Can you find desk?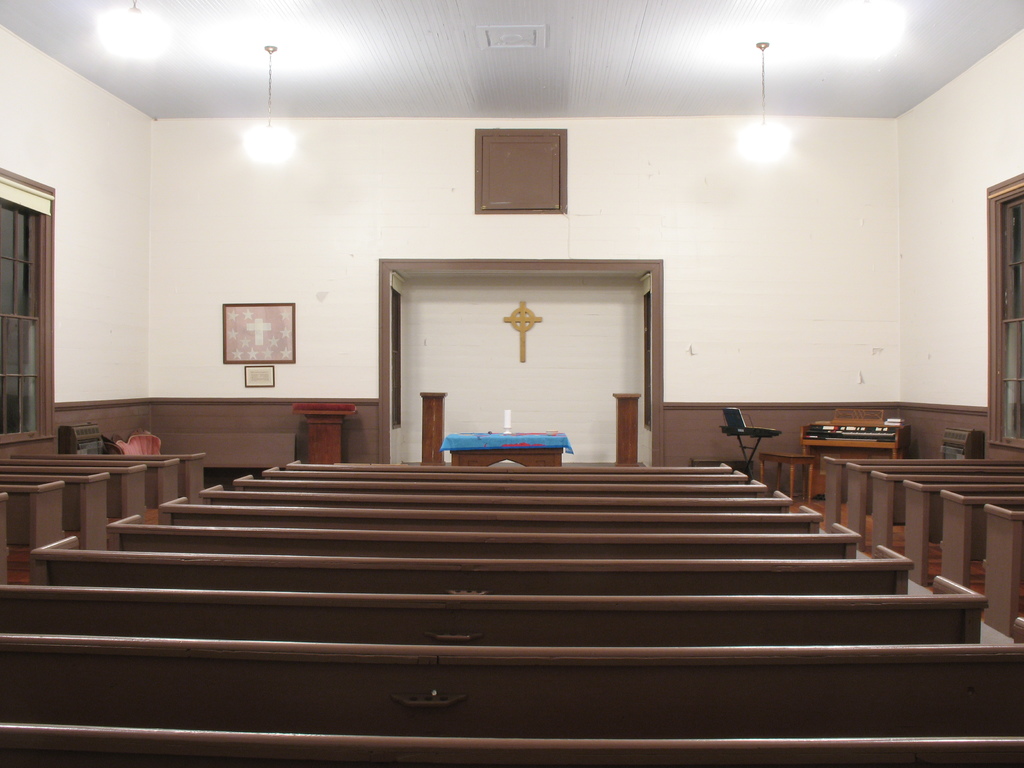
Yes, bounding box: (444,429,569,468).
